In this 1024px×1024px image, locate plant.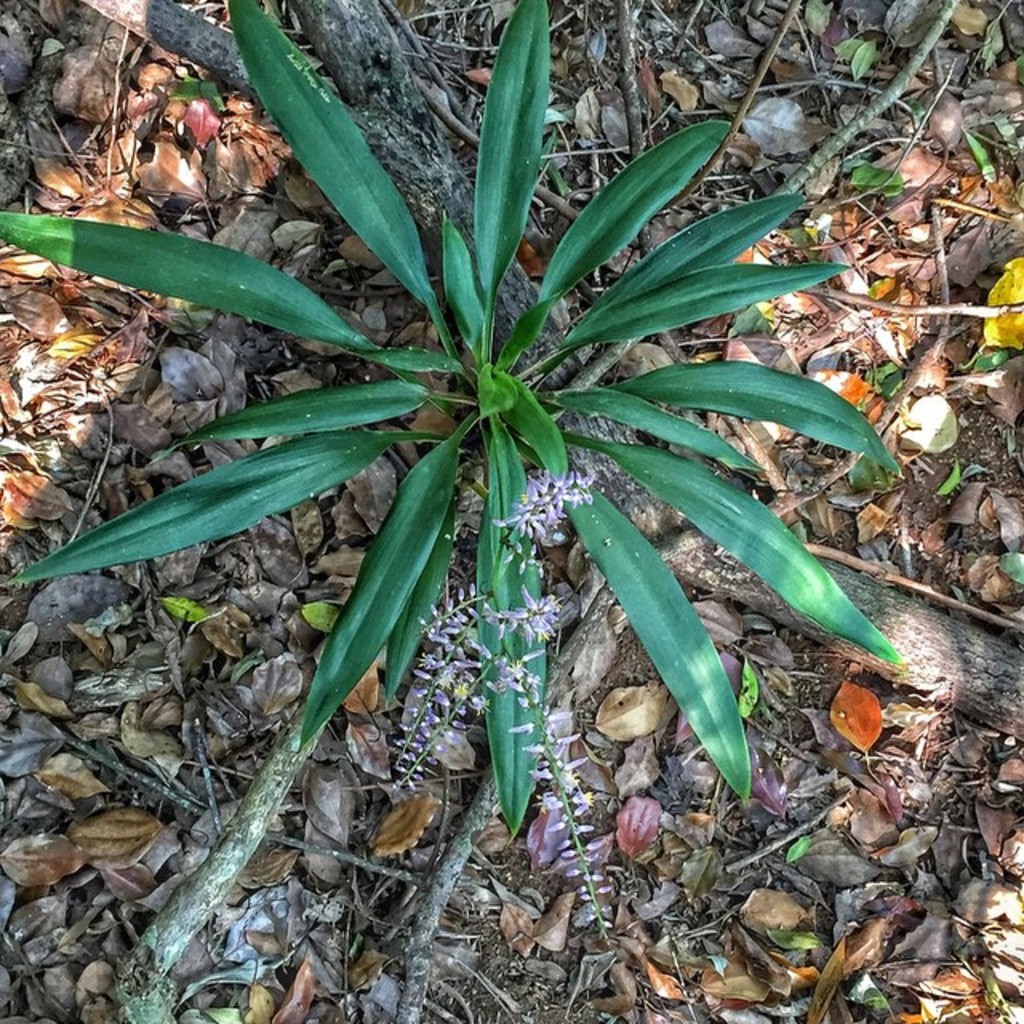
Bounding box: <region>400, 570, 466, 808</region>.
